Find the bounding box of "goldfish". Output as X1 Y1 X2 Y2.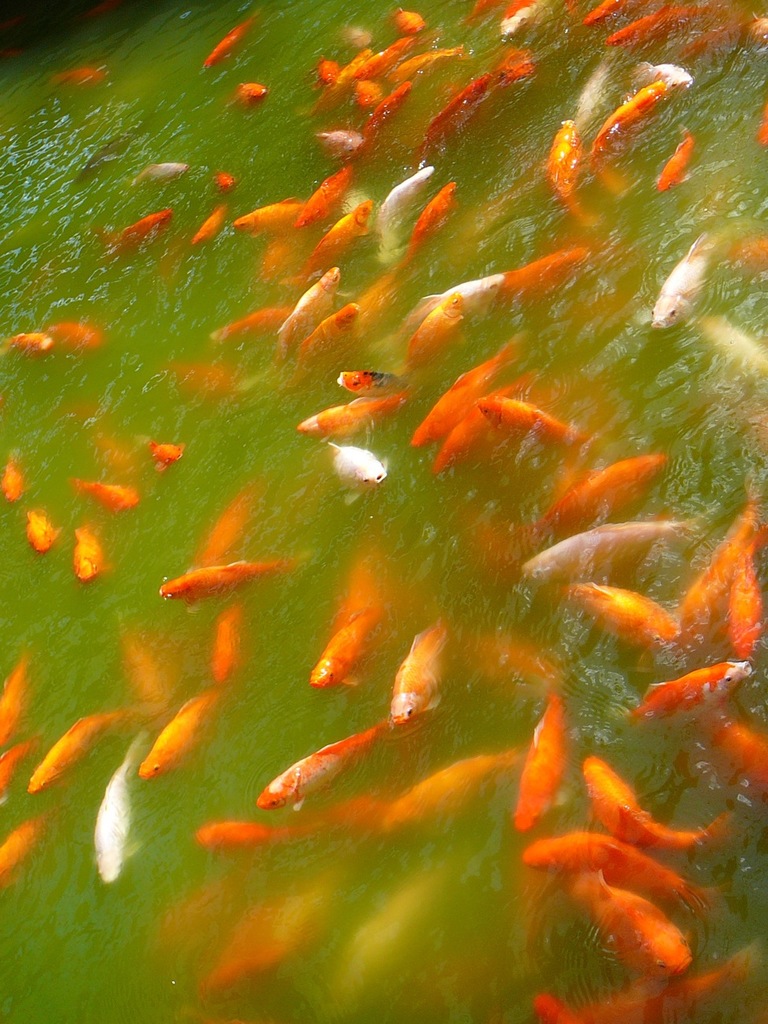
70 479 144 512.
